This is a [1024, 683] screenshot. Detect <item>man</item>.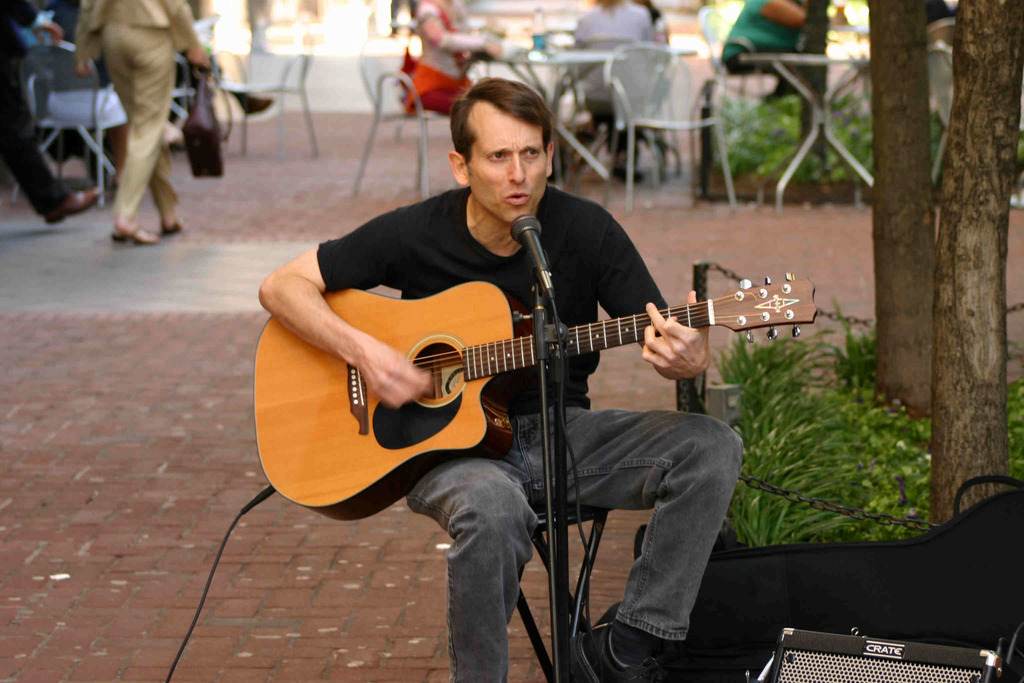
bbox=(72, 0, 214, 247).
